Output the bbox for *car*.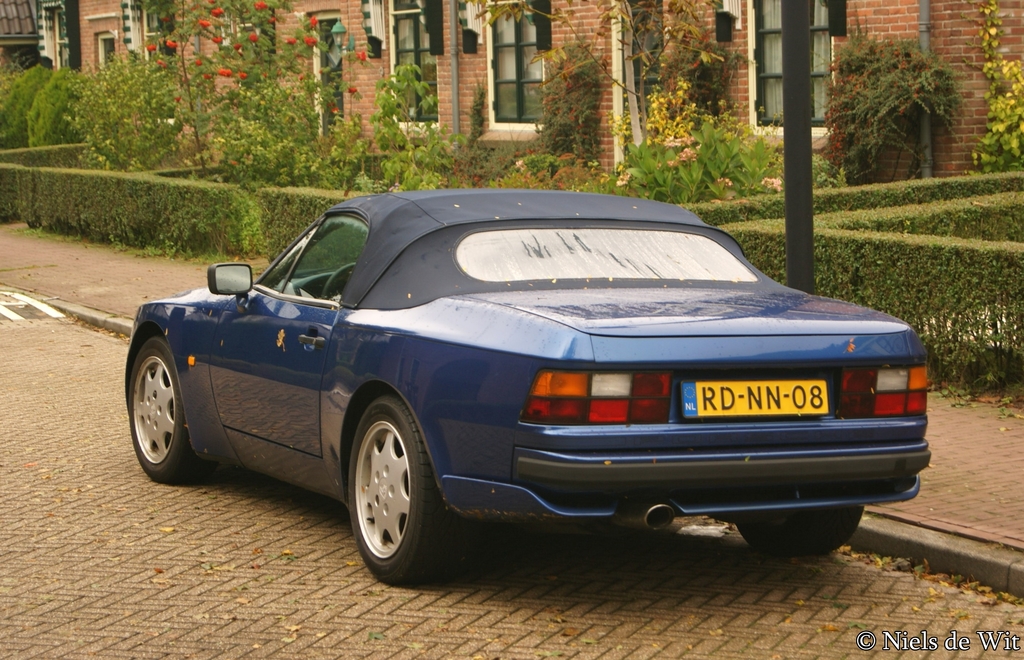
120, 188, 932, 587.
